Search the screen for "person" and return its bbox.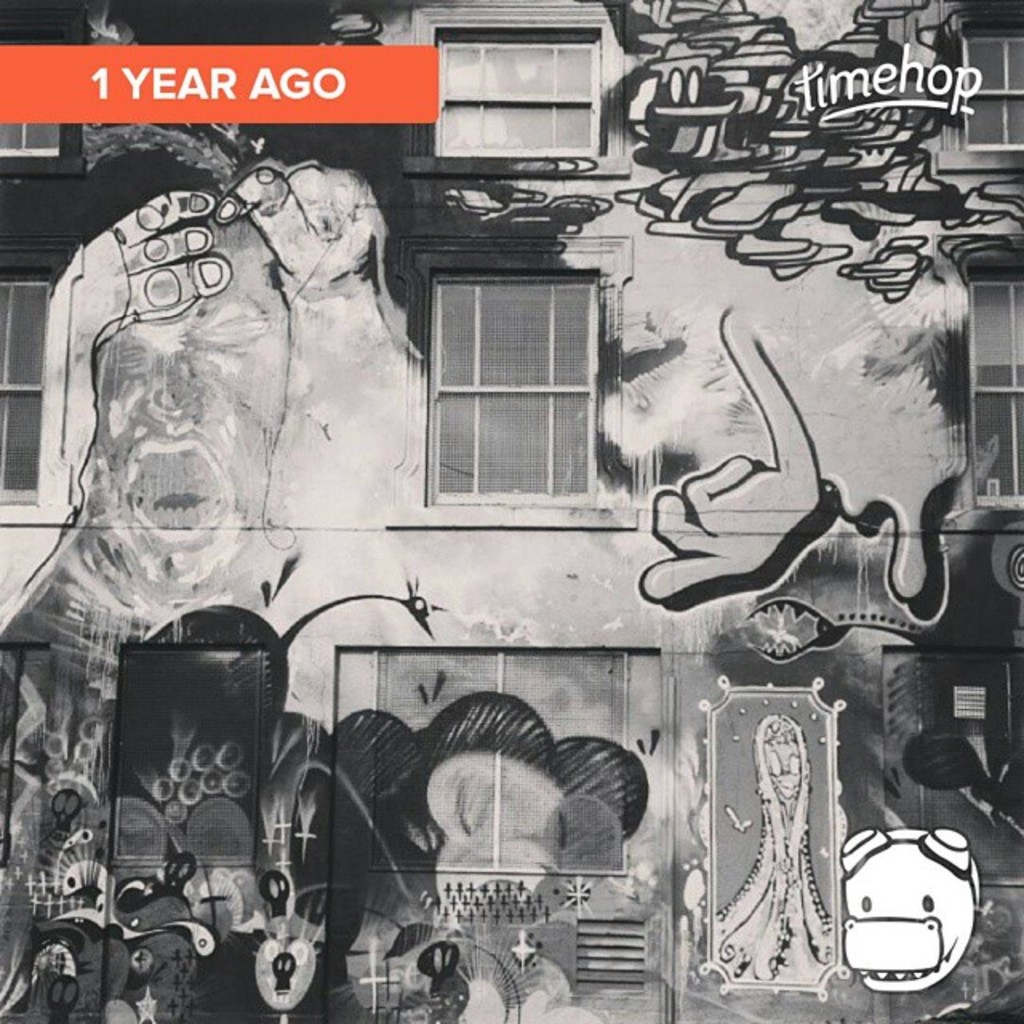
Found: rect(720, 714, 834, 984).
